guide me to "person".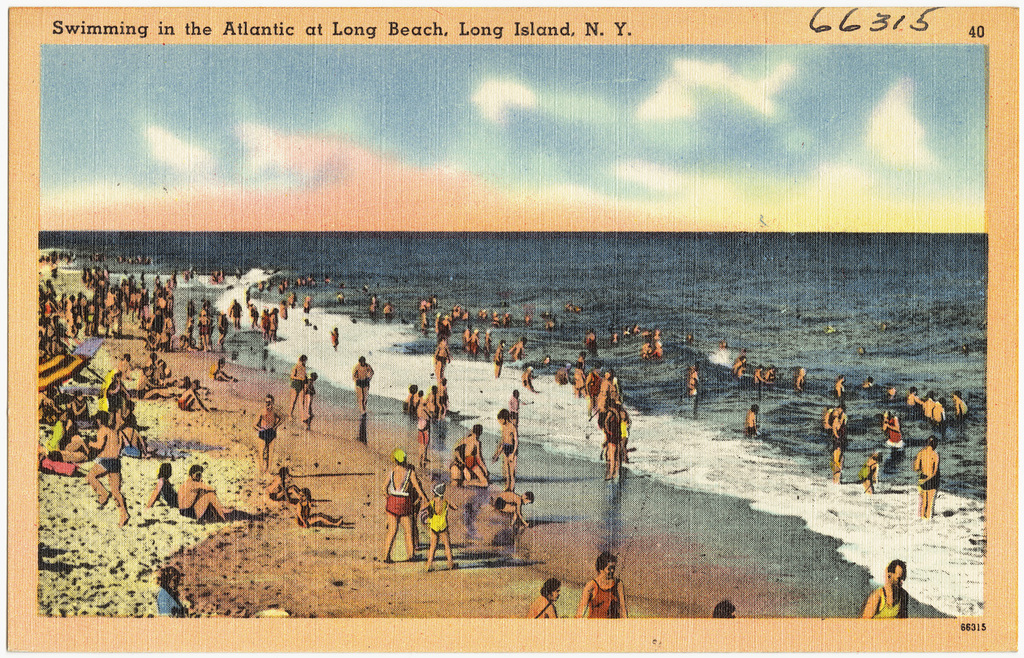
Guidance: 169:376:214:409.
